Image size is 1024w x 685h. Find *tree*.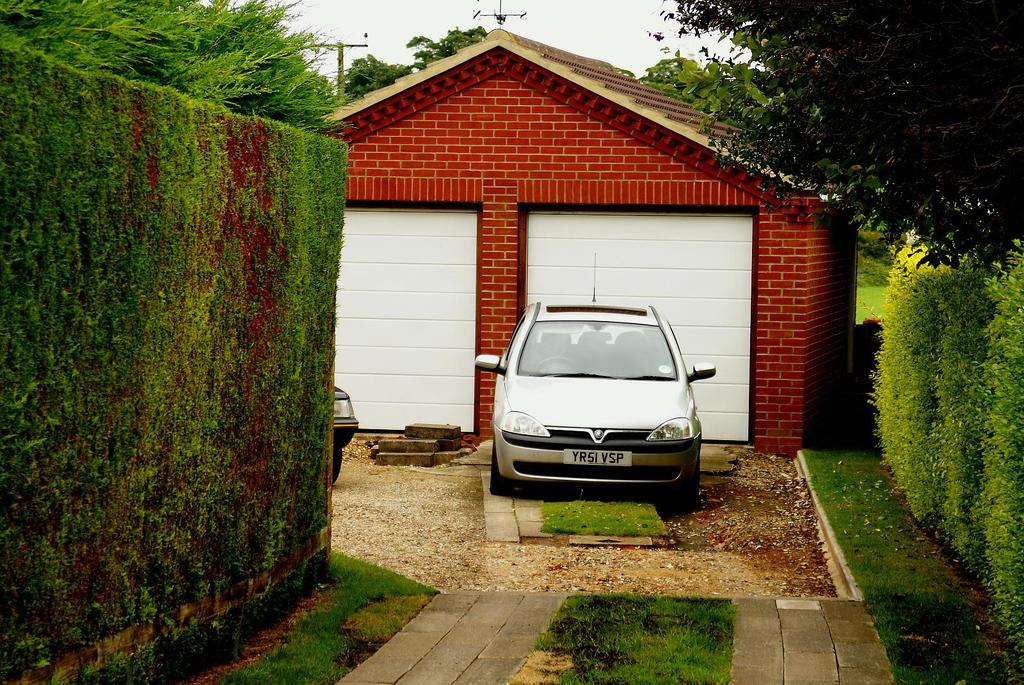
337:17:483:93.
